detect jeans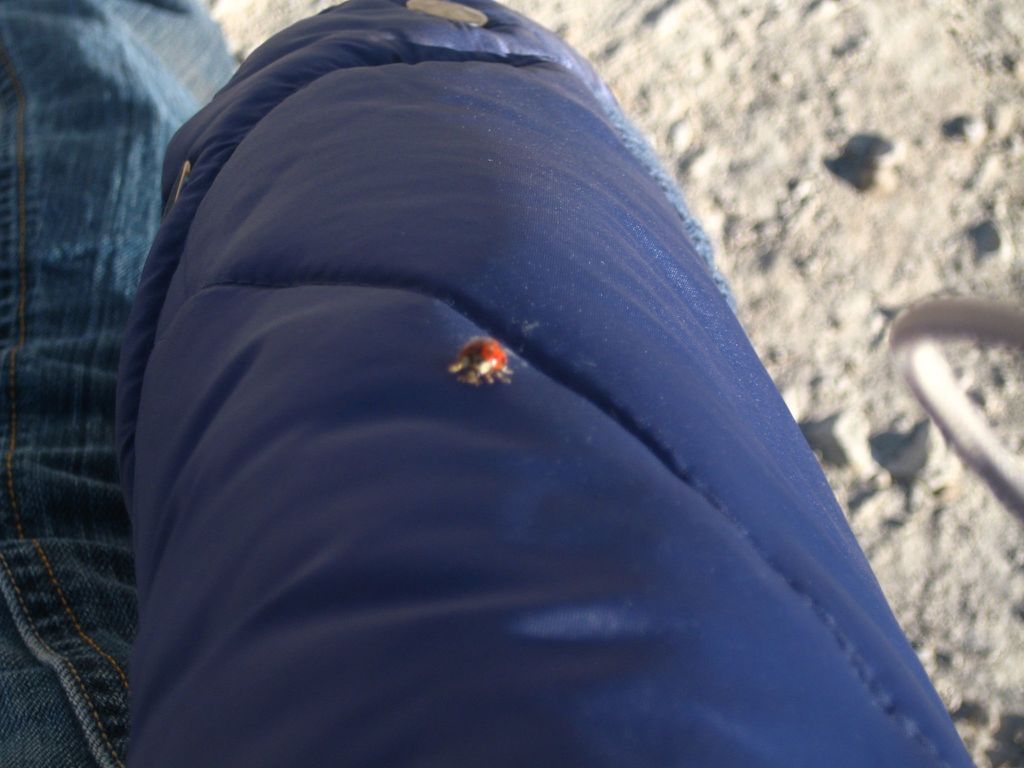
x1=12, y1=22, x2=180, y2=767
